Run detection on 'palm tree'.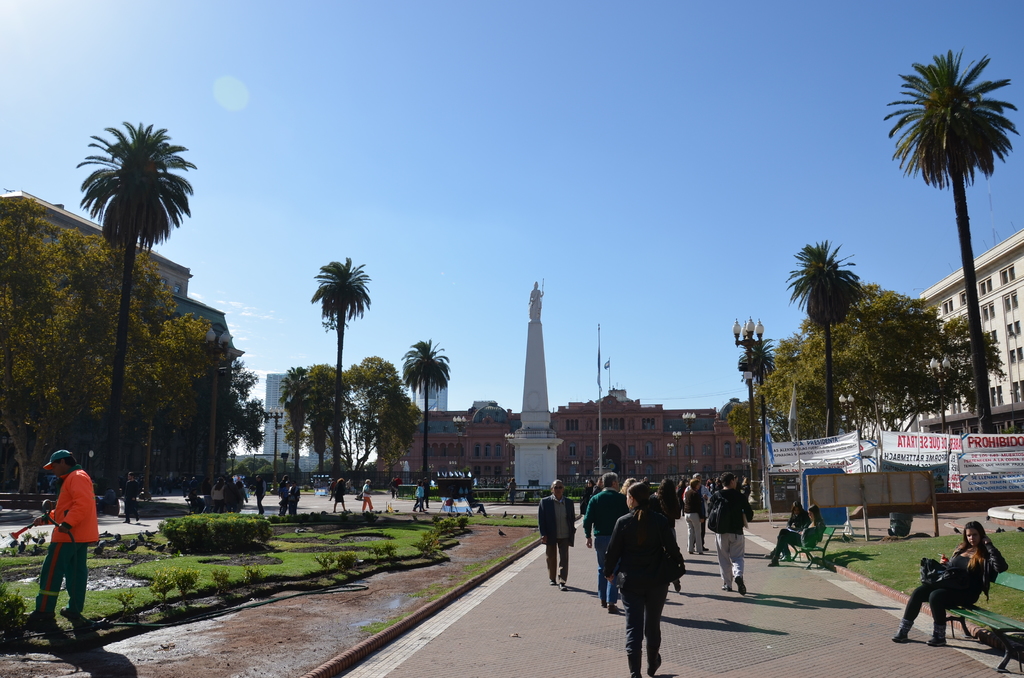
Result: [left=78, top=109, right=208, bottom=510].
